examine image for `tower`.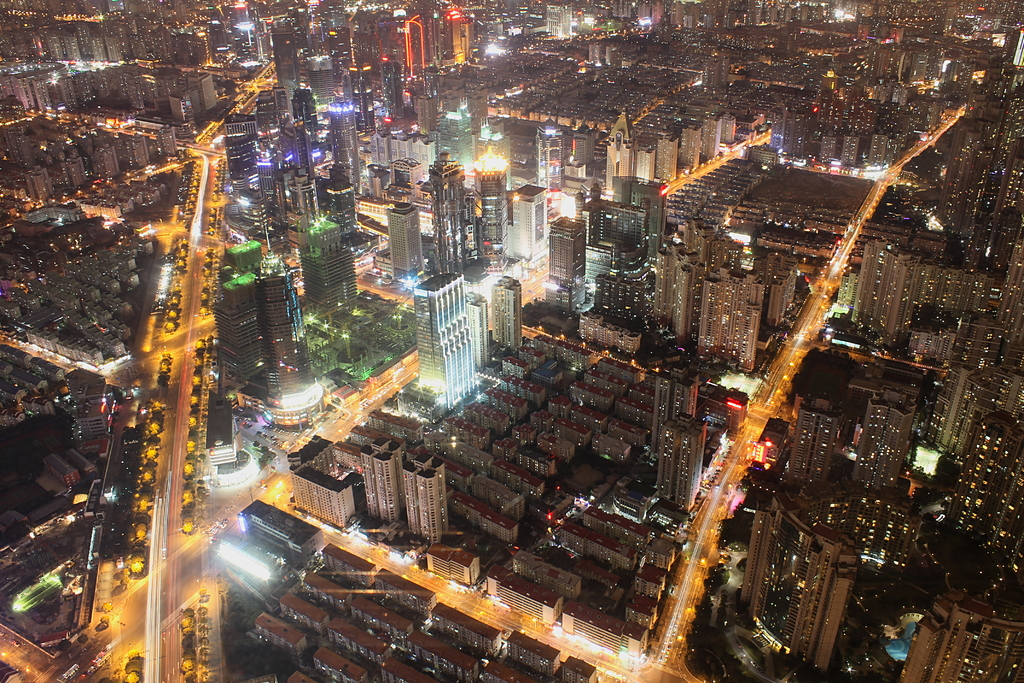
Examination result: (x1=598, y1=168, x2=665, y2=252).
